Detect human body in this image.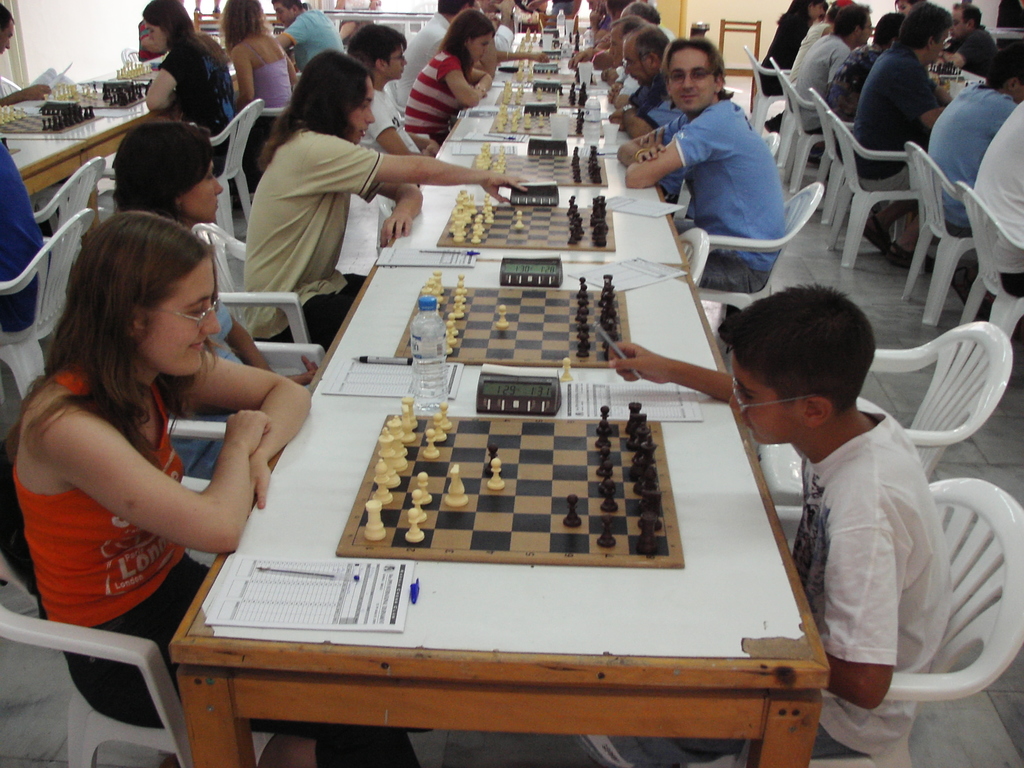
Detection: {"x1": 789, "y1": 33, "x2": 846, "y2": 138}.
